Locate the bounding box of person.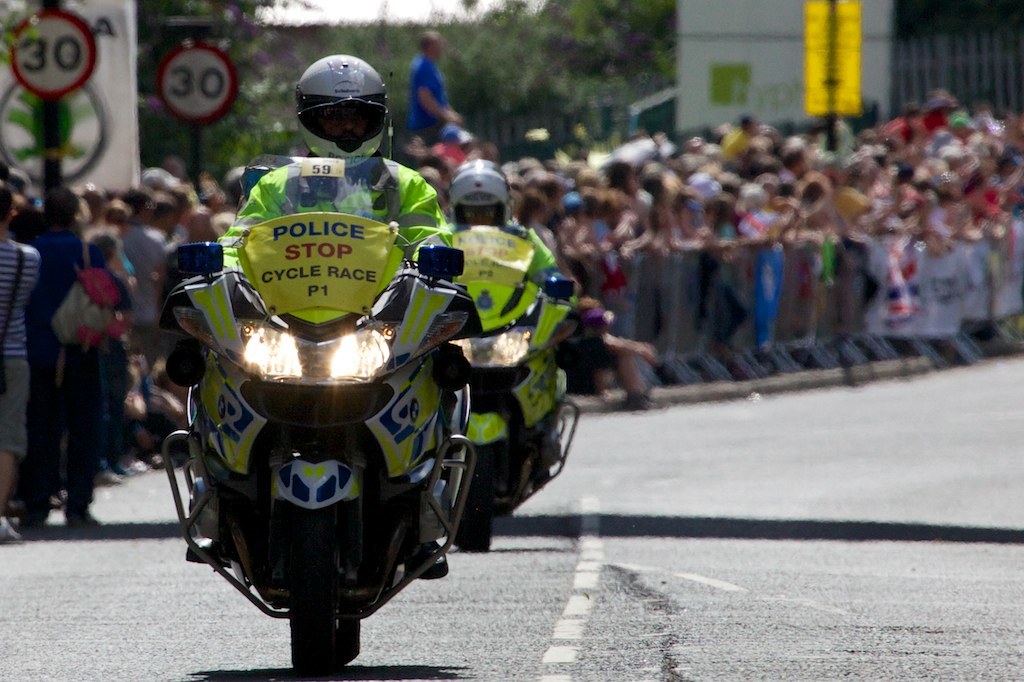
Bounding box: [191,50,460,582].
